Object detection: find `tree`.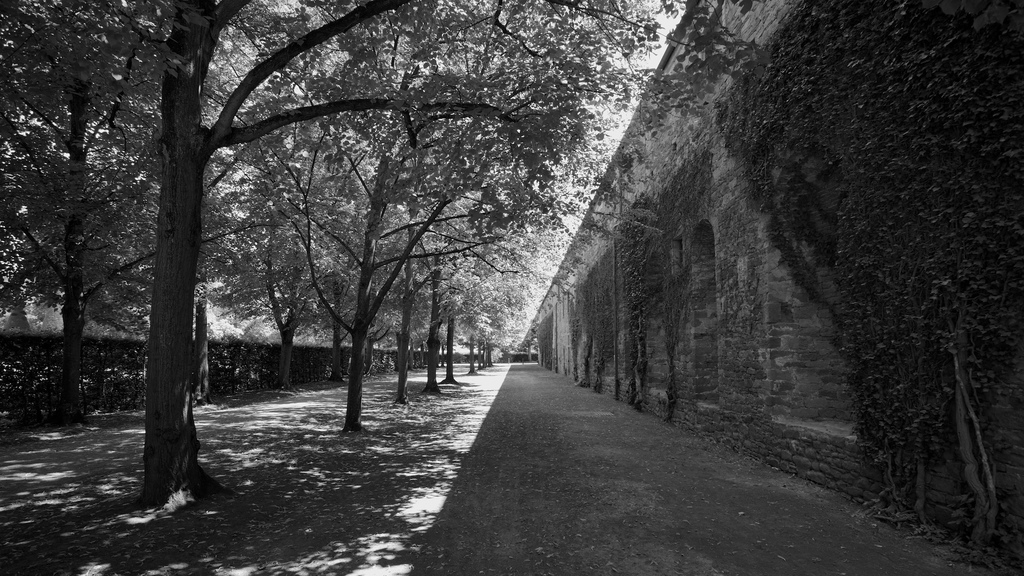
l=232, t=0, r=400, b=389.
